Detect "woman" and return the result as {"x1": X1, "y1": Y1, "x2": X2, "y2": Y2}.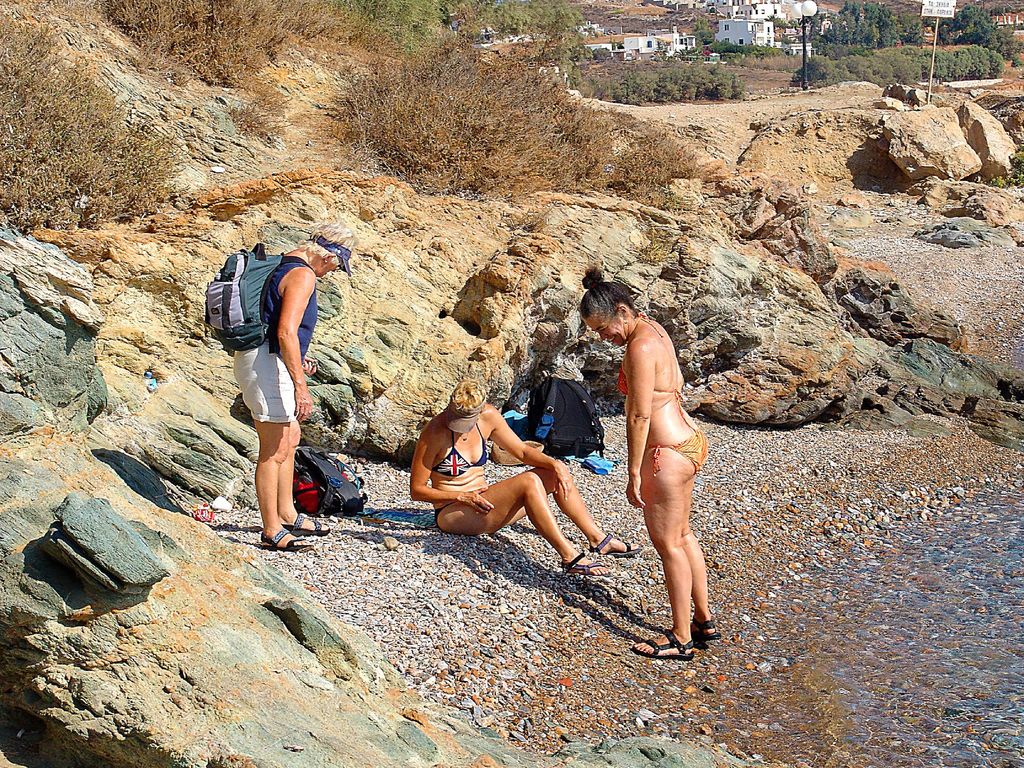
{"x1": 578, "y1": 262, "x2": 721, "y2": 656}.
